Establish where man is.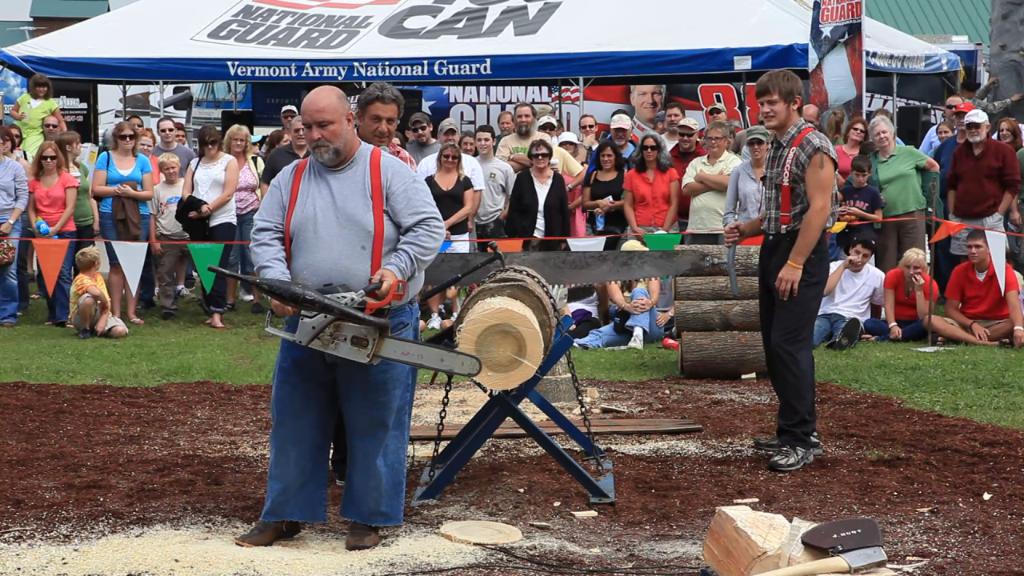
Established at 590 114 646 167.
